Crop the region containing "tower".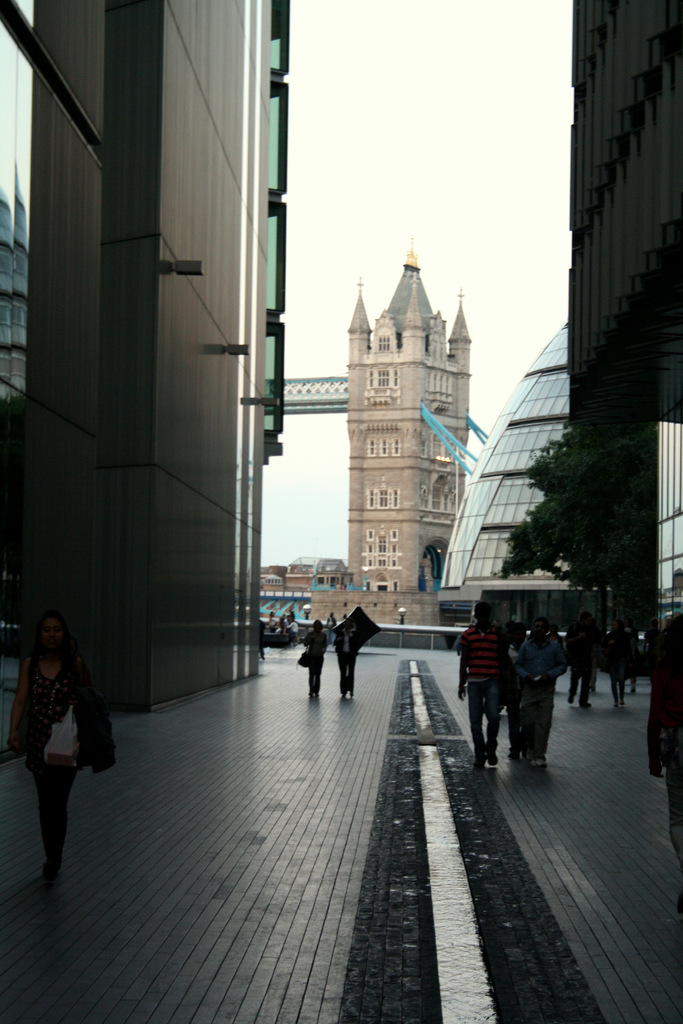
Crop region: 316:221:522:554.
